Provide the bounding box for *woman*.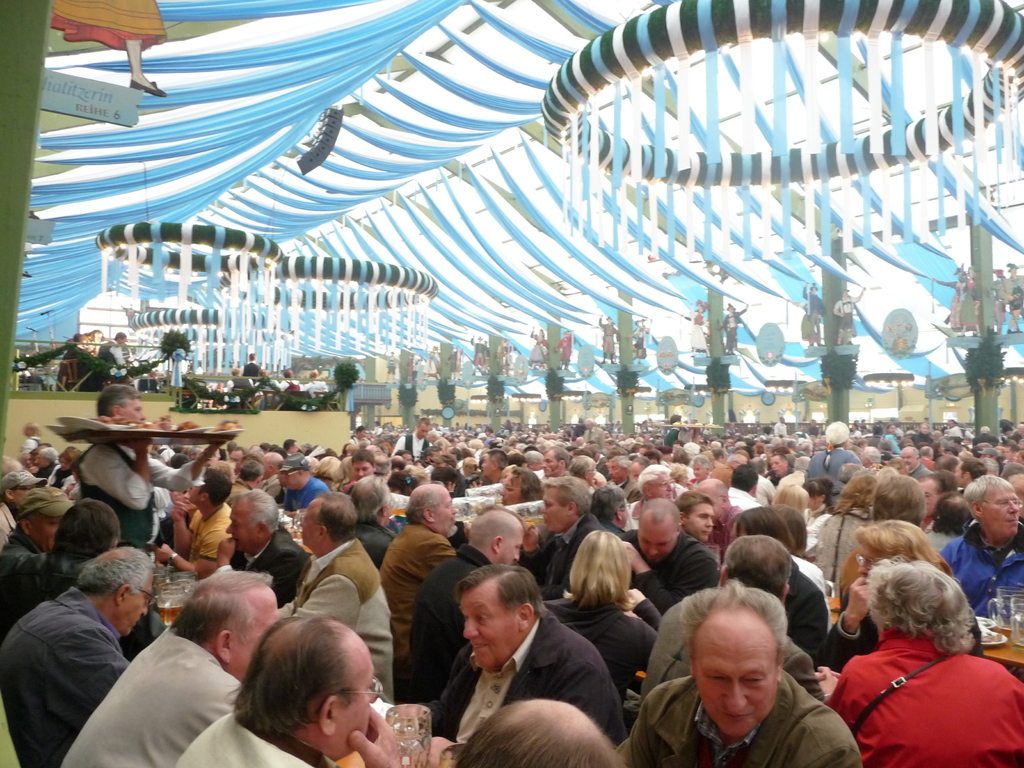
(540, 533, 657, 729).
